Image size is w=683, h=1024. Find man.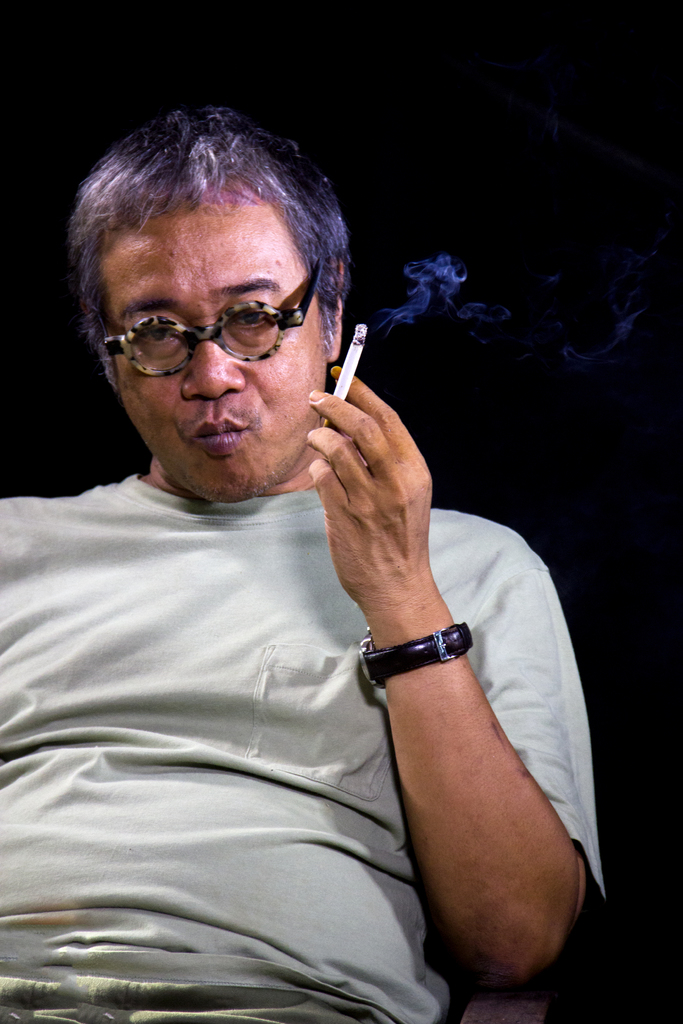
x1=0, y1=116, x2=591, y2=1023.
